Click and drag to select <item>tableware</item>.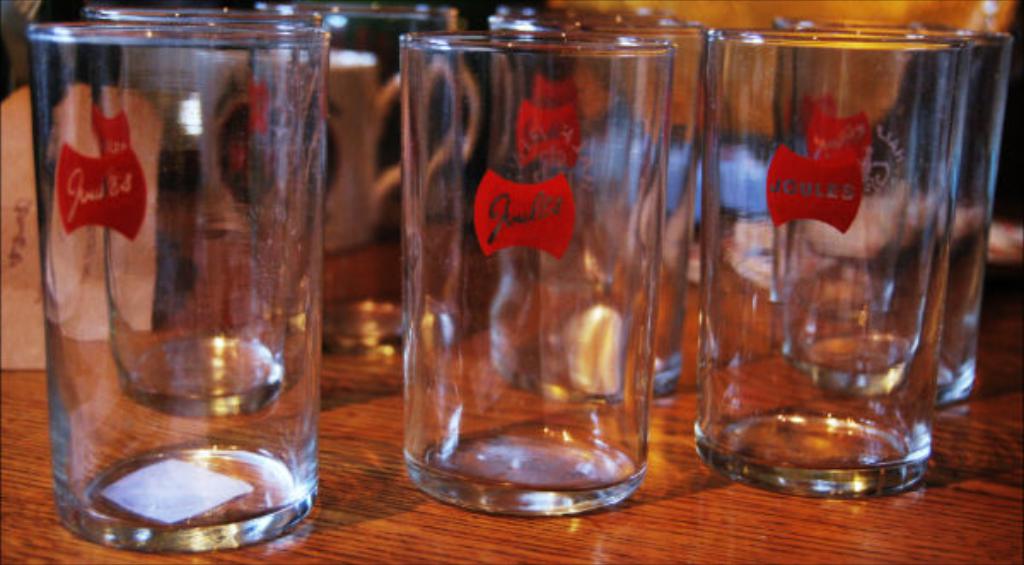
Selection: crop(31, 12, 335, 563).
